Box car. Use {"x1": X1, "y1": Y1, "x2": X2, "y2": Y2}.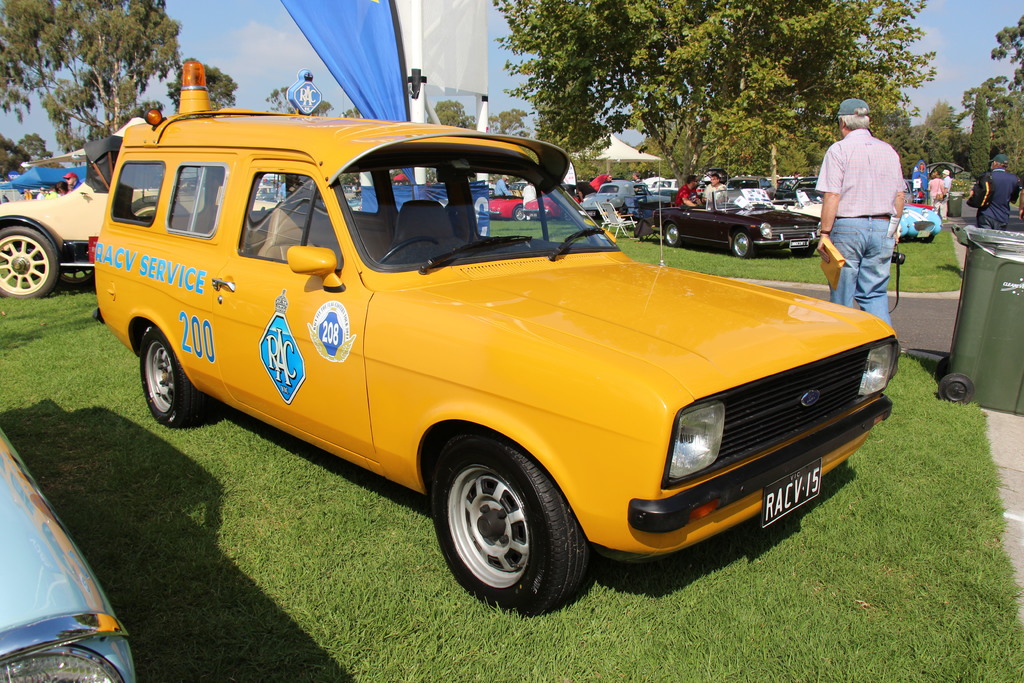
{"x1": 904, "y1": 177, "x2": 915, "y2": 202}.
